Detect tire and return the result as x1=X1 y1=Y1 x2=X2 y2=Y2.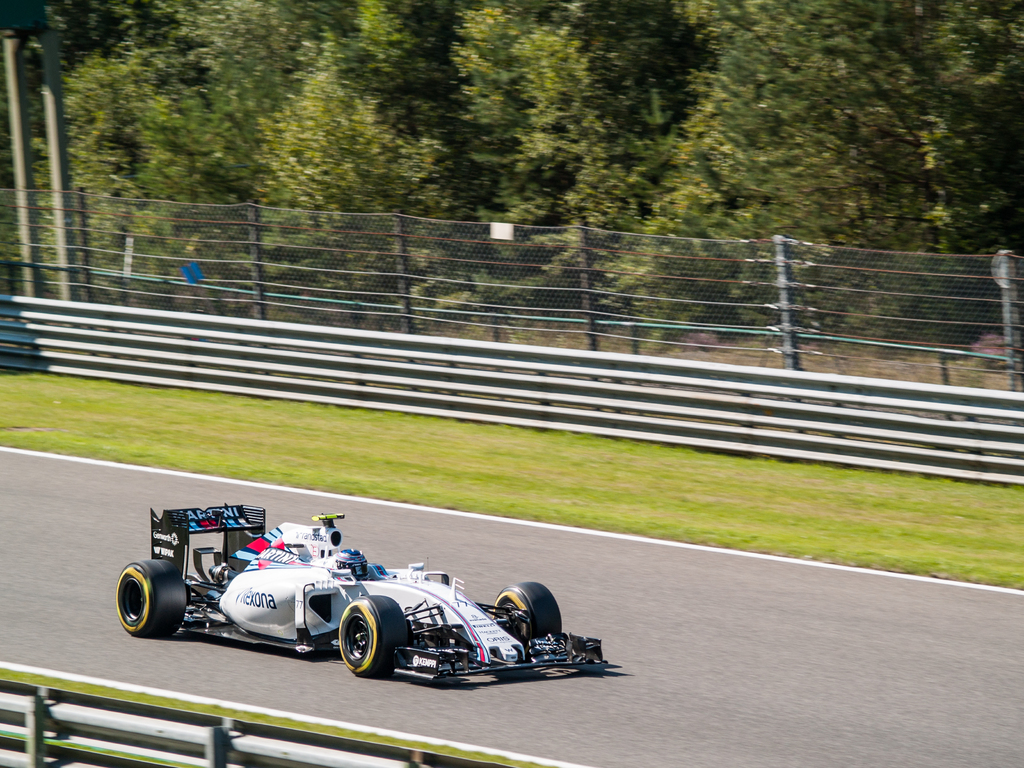
x1=483 y1=583 x2=567 y2=675.
